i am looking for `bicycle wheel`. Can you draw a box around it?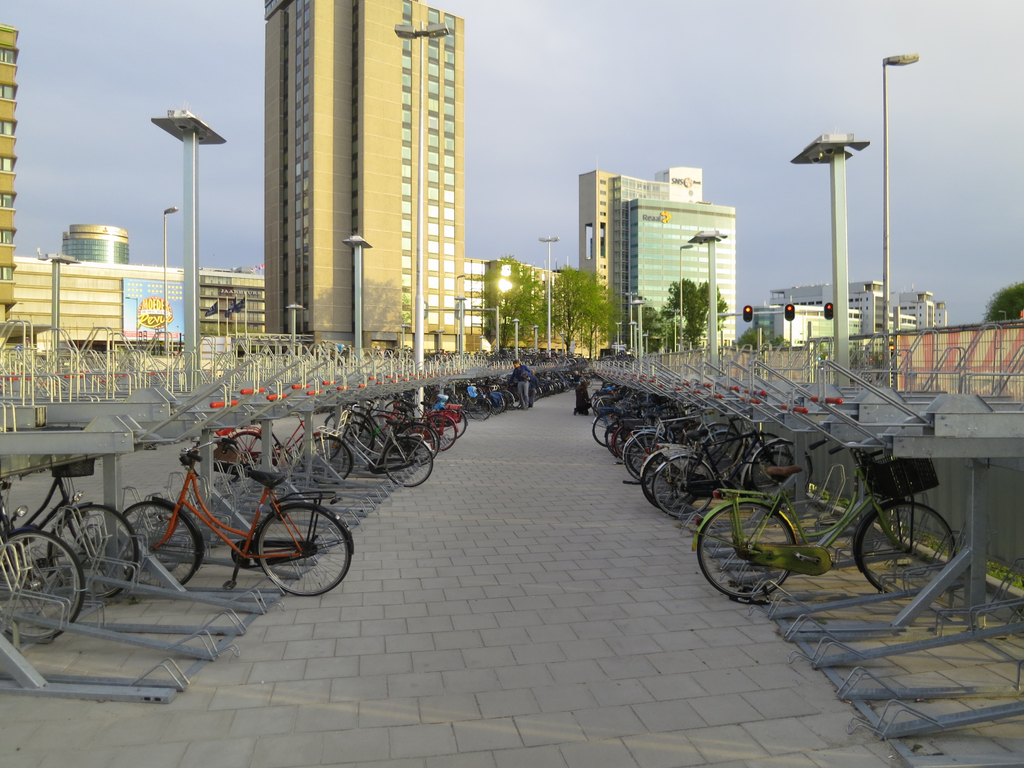
Sure, the bounding box is (left=227, top=431, right=272, bottom=468).
